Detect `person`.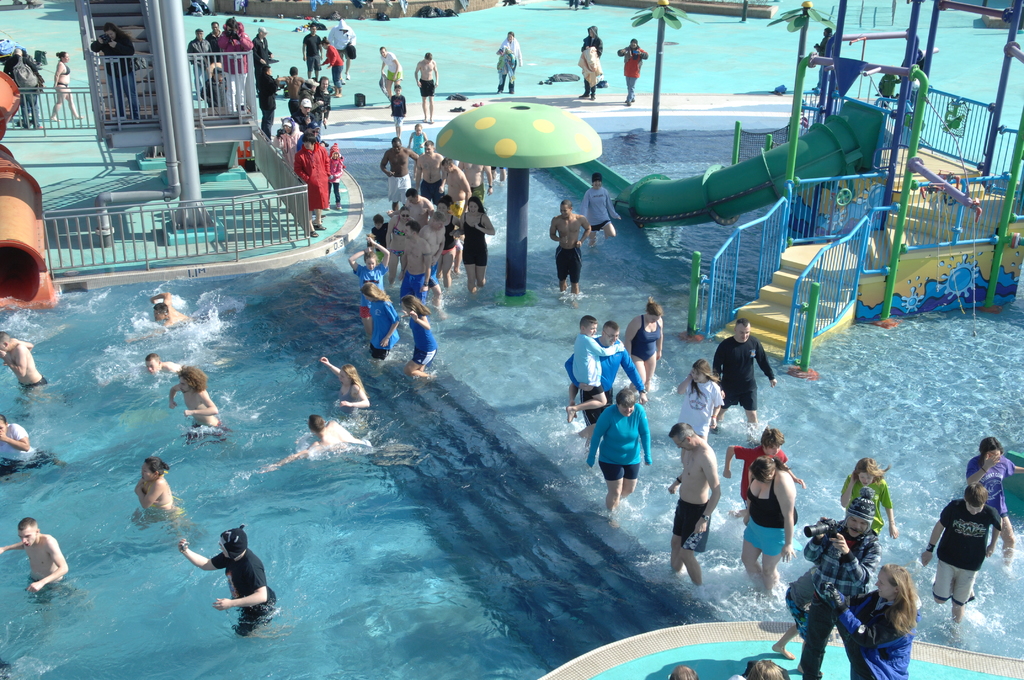
Detected at l=494, t=30, r=523, b=96.
